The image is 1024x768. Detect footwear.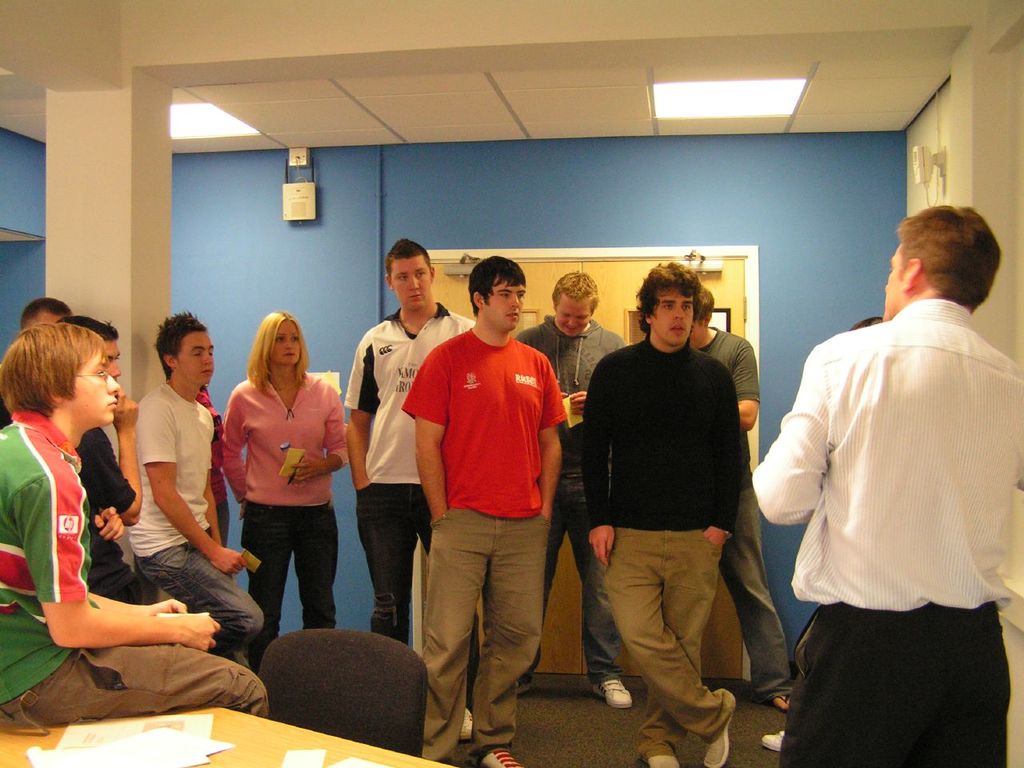
Detection: pyautogui.locateOnScreen(758, 726, 789, 756).
